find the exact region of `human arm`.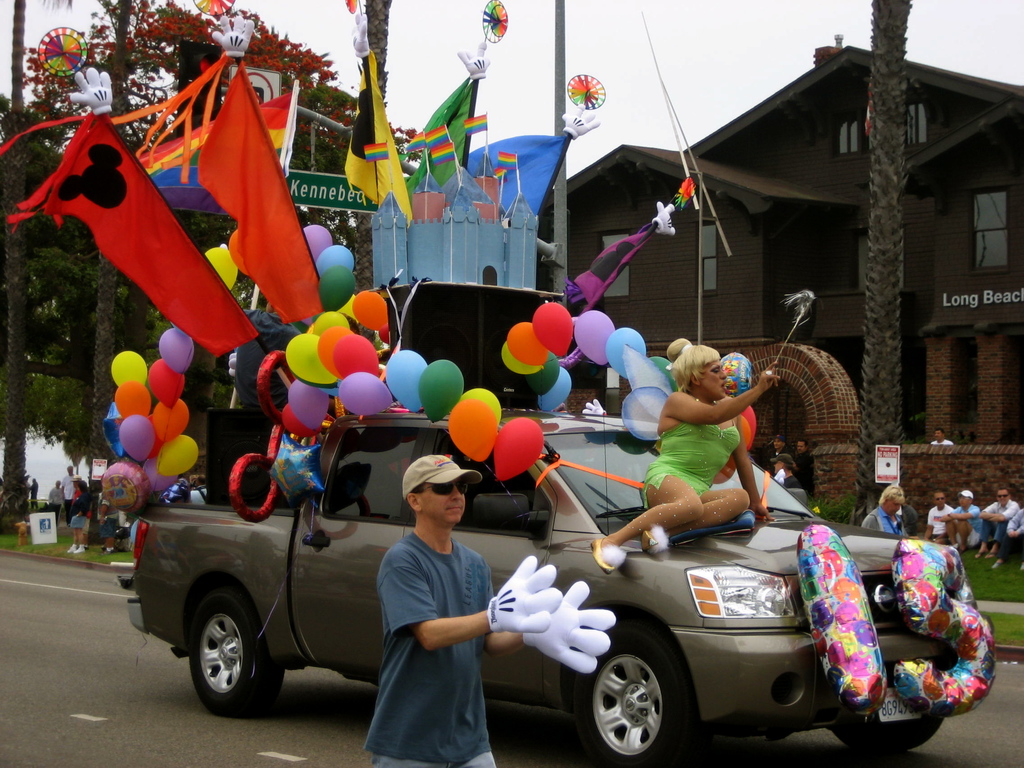
Exact region: region(483, 579, 620, 709).
